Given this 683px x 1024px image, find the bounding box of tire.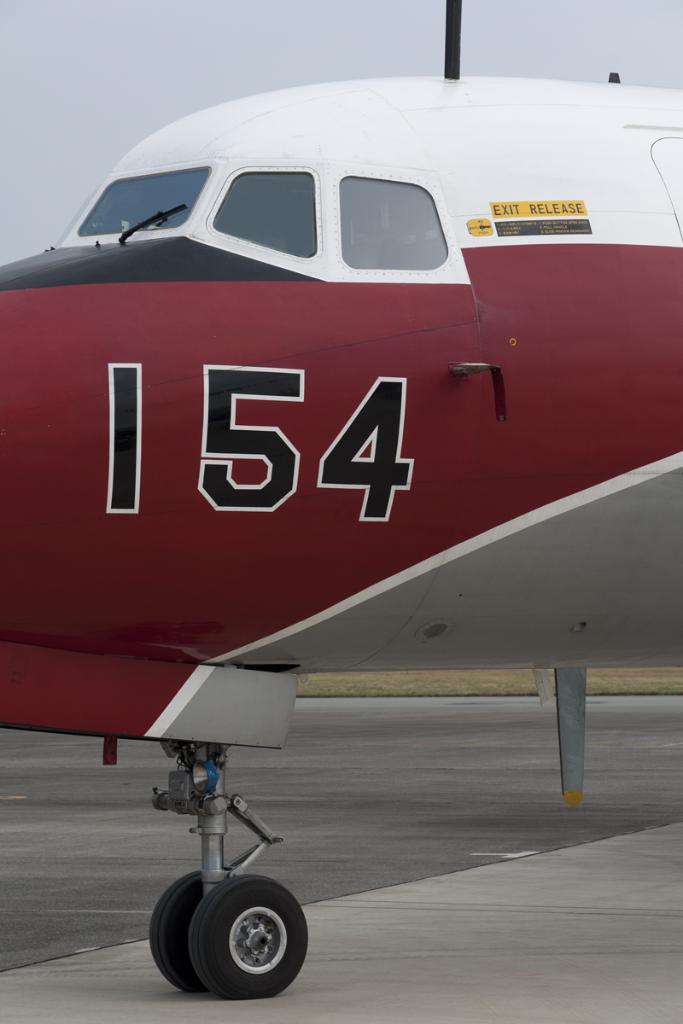
[x1=147, y1=875, x2=205, y2=989].
